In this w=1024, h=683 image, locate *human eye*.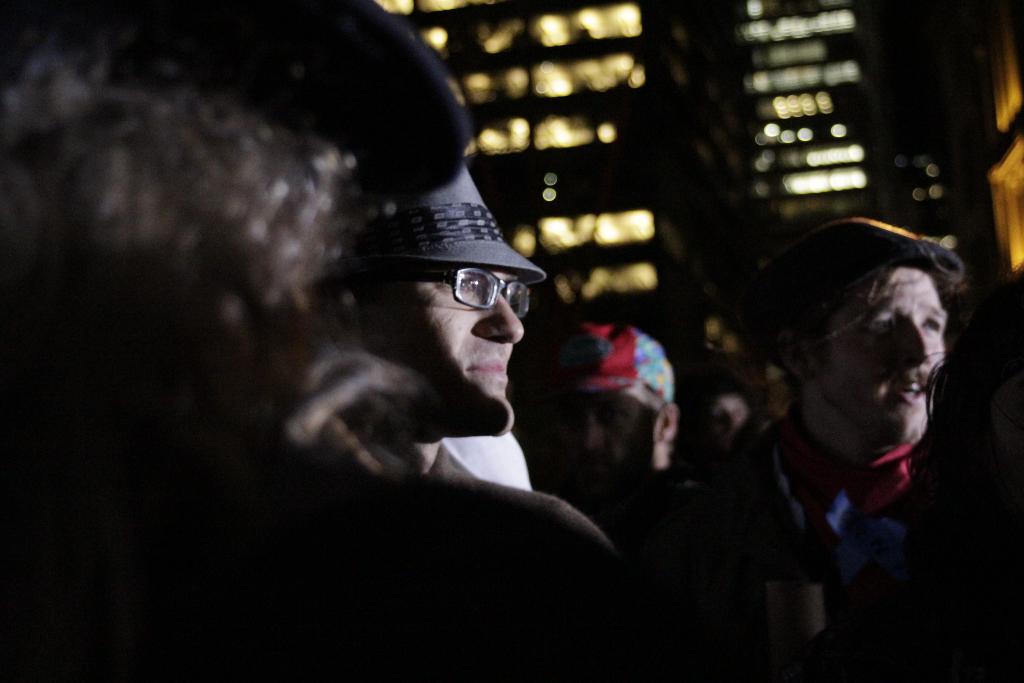
Bounding box: crop(865, 319, 900, 342).
